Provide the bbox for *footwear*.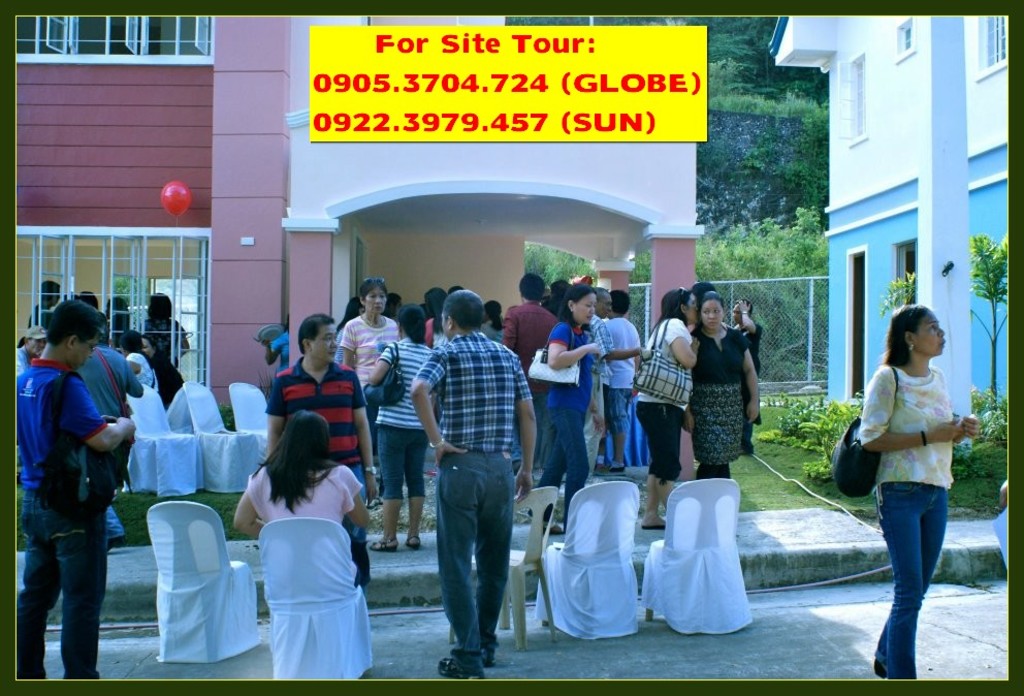
detection(541, 521, 566, 535).
